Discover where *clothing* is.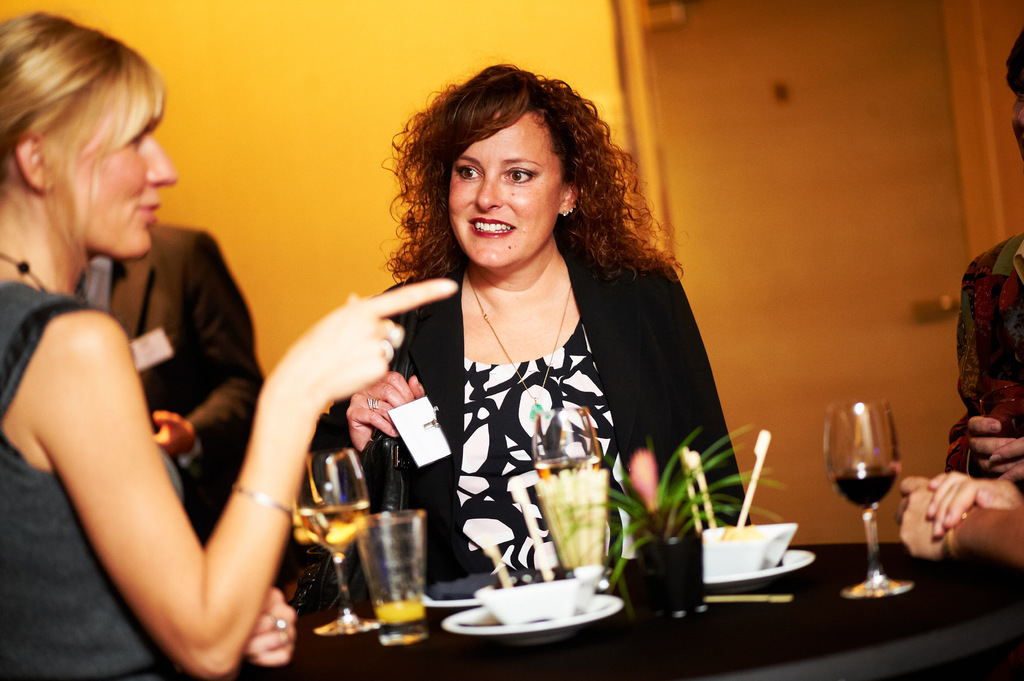
Discovered at {"left": 0, "top": 276, "right": 182, "bottom": 680}.
